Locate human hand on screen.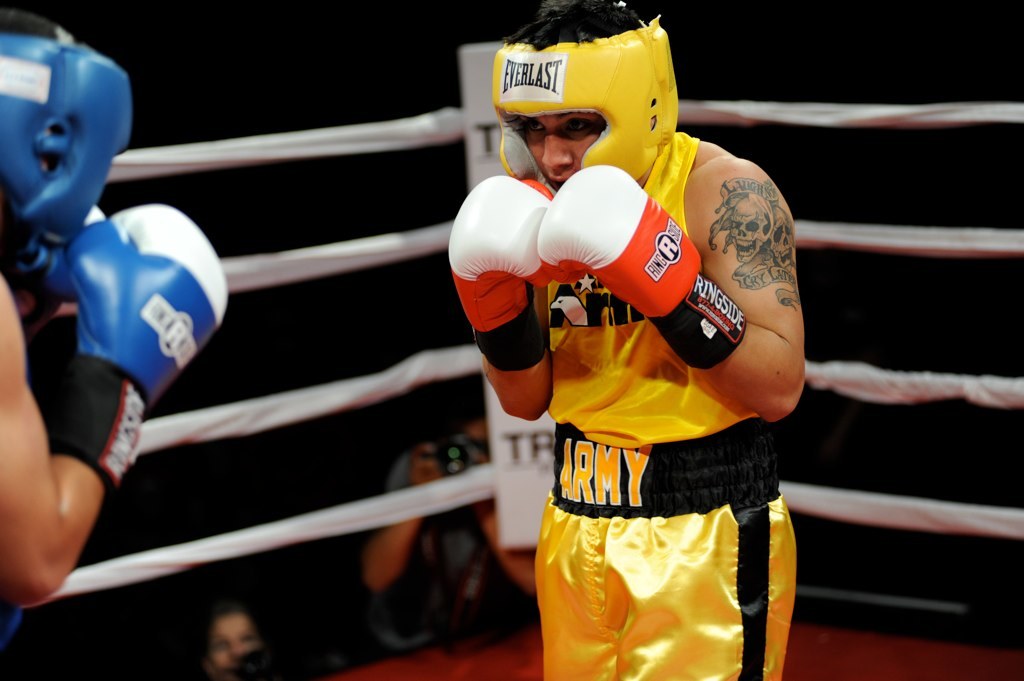
On screen at 469:420:491:475.
